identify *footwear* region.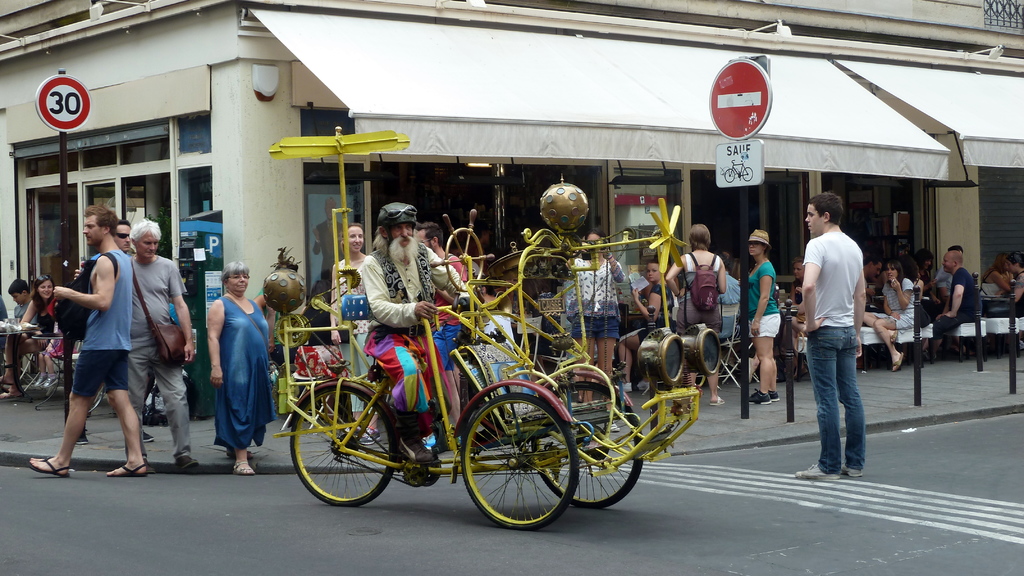
Region: crop(751, 388, 781, 402).
